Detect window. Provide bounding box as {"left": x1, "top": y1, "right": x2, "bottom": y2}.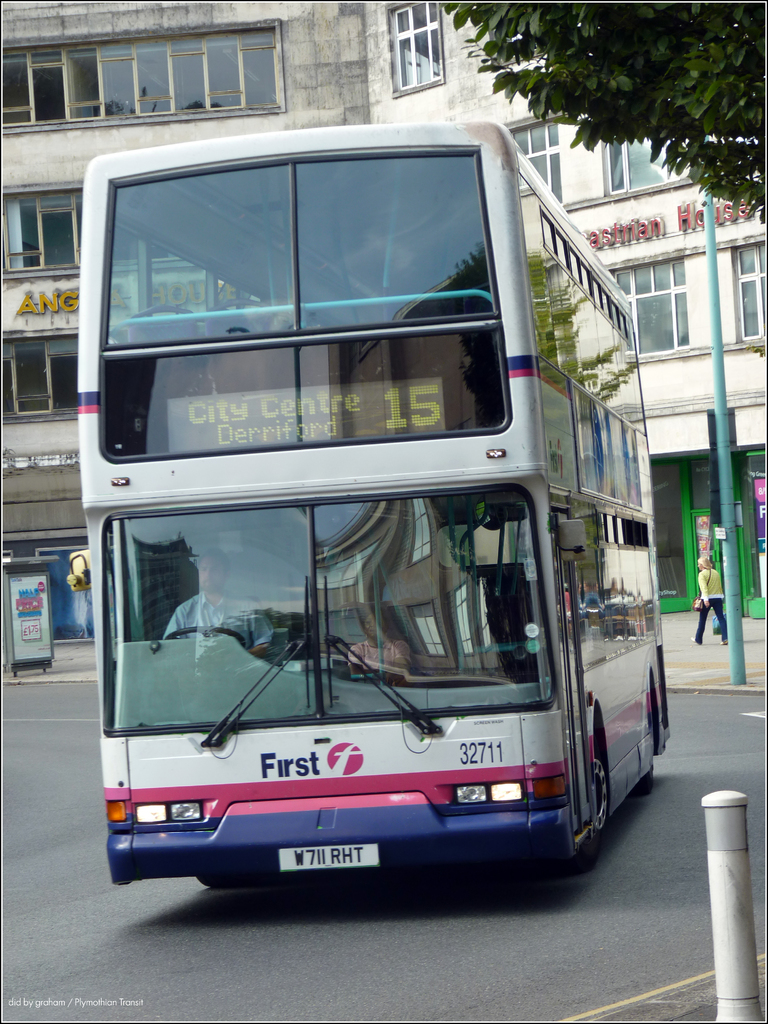
{"left": 507, "top": 122, "right": 561, "bottom": 205}.
